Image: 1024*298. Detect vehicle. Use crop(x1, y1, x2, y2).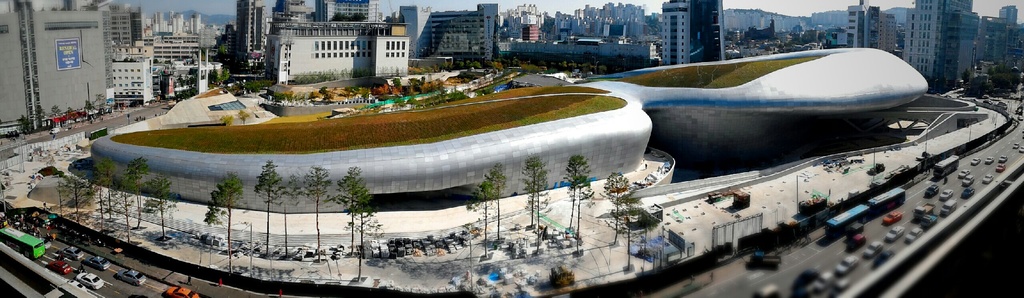
crop(961, 174, 976, 188).
